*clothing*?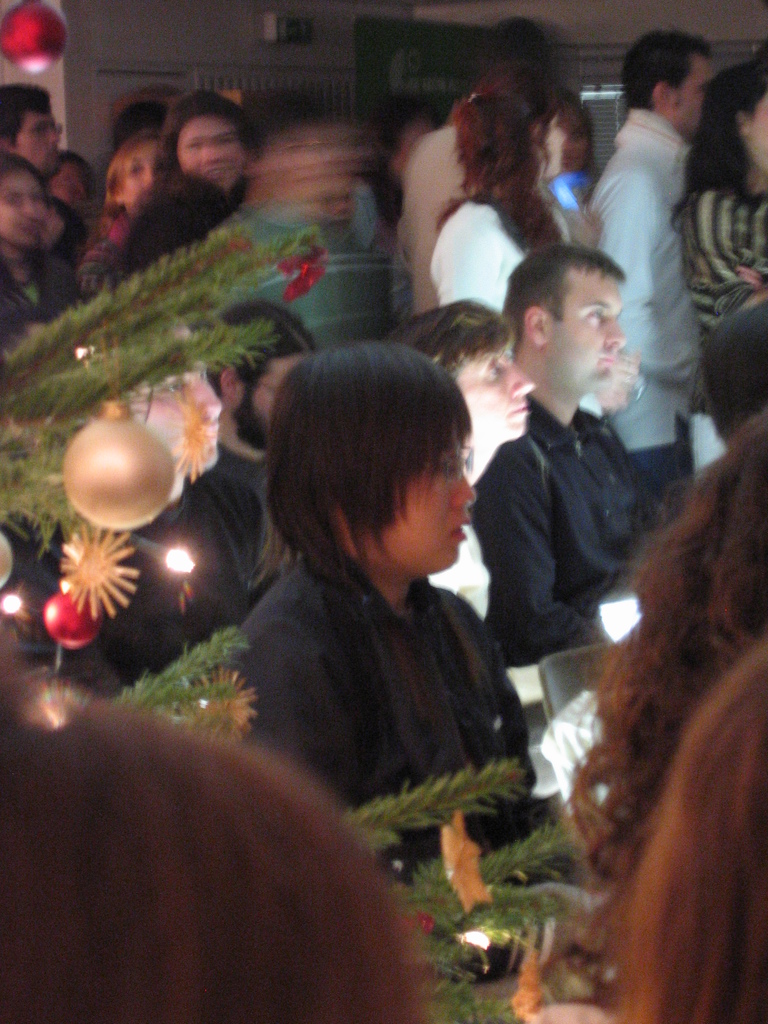
{"left": 430, "top": 199, "right": 568, "bottom": 314}
